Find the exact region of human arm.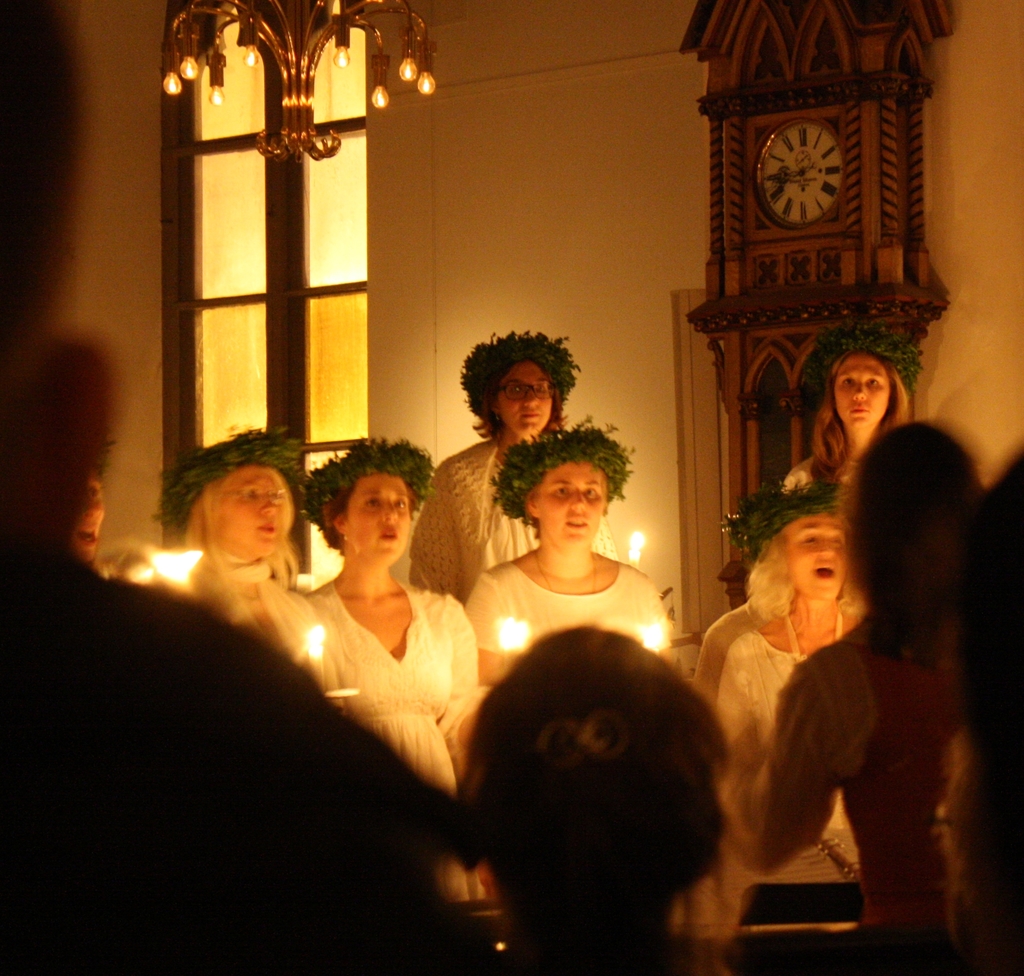
Exact region: 437/595/502/745.
